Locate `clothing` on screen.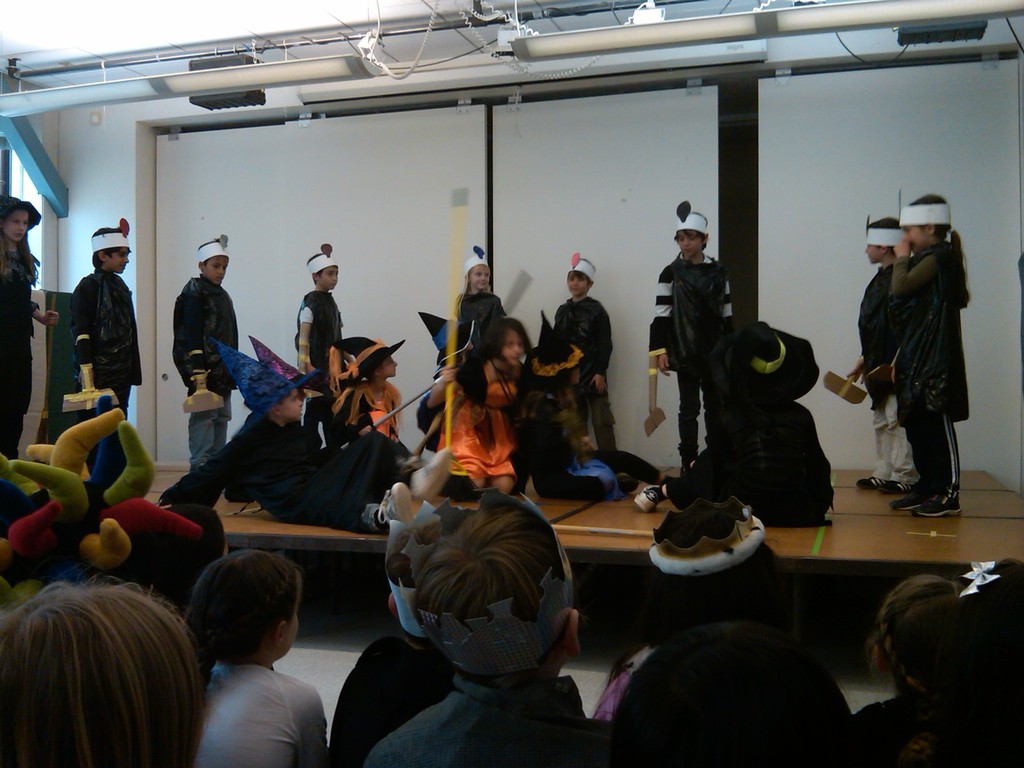
On screen at {"x1": 450, "y1": 291, "x2": 509, "y2": 355}.
